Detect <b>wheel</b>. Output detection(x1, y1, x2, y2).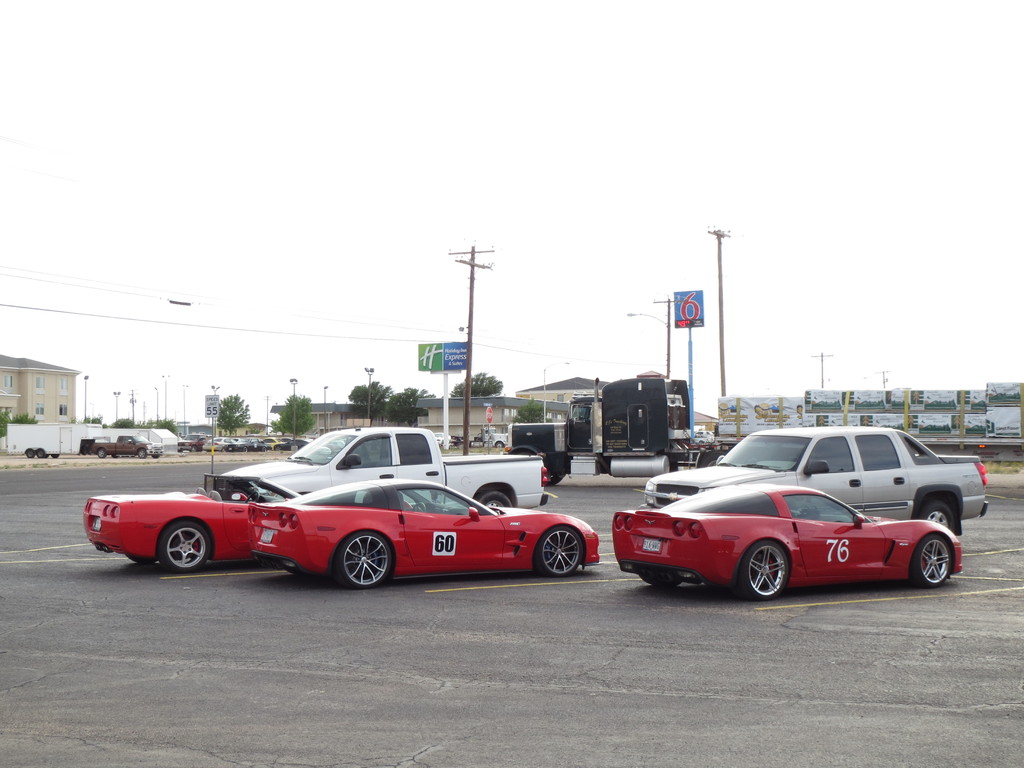
detection(51, 452, 60, 458).
